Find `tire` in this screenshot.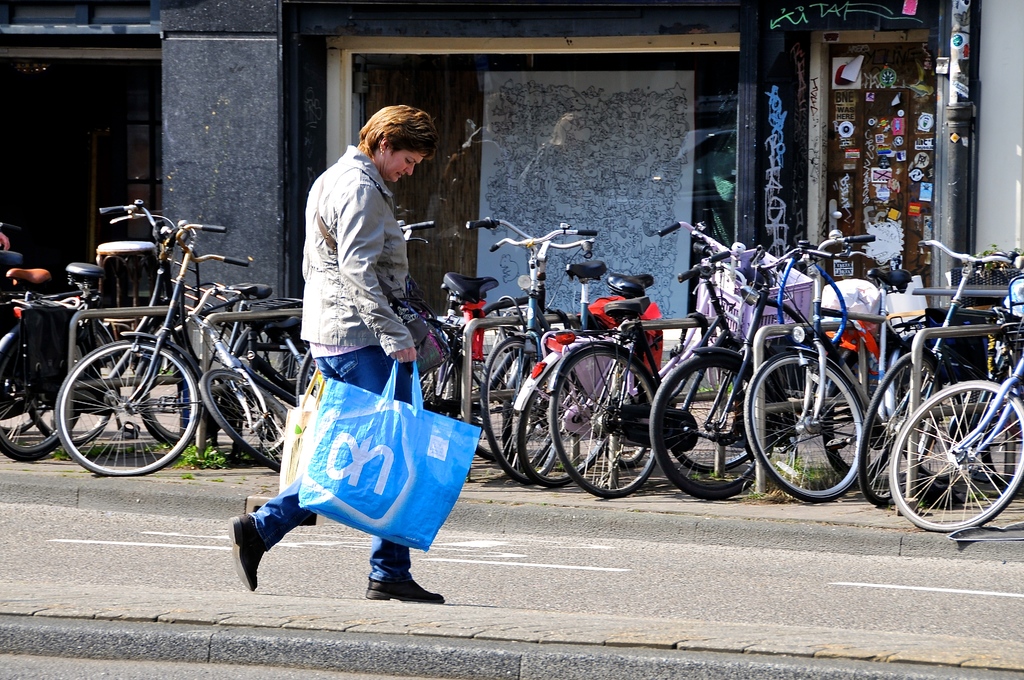
The bounding box for `tire` is 860:352:939:503.
